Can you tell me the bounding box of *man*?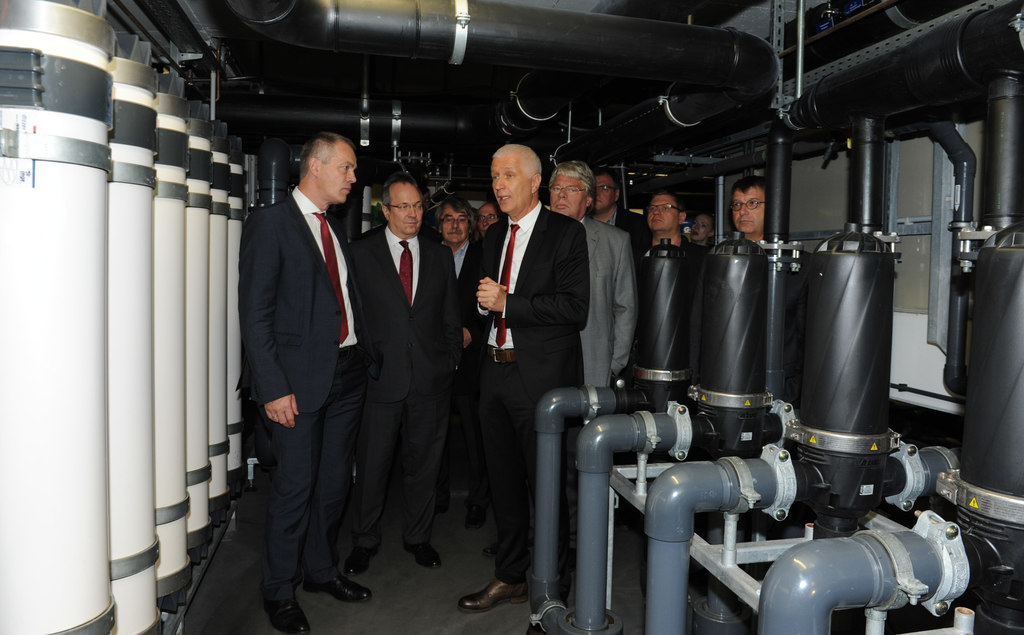
225,94,387,620.
